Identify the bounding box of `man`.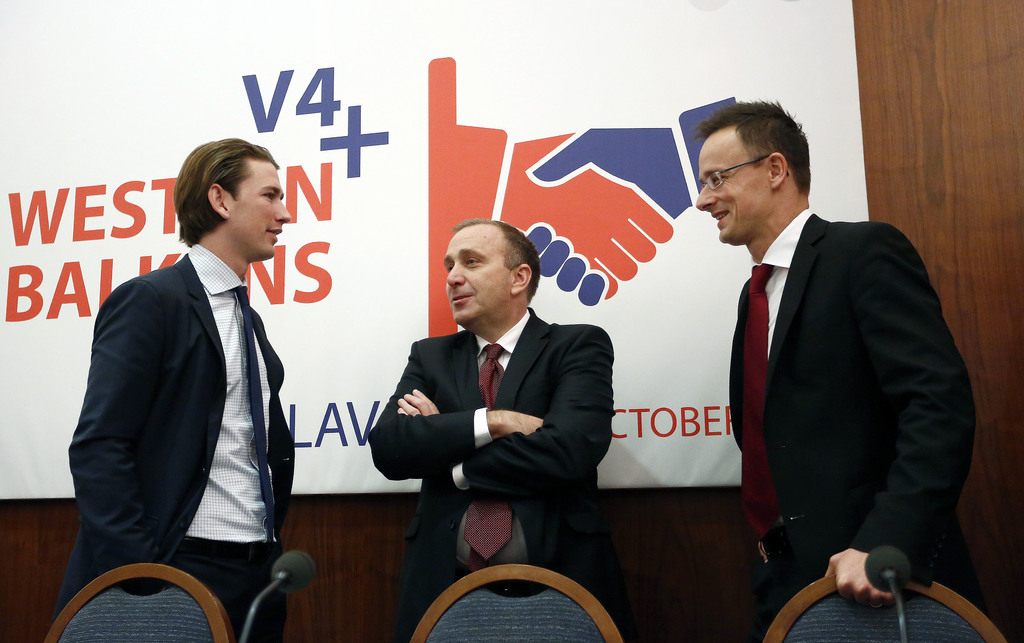
[366, 218, 611, 642].
